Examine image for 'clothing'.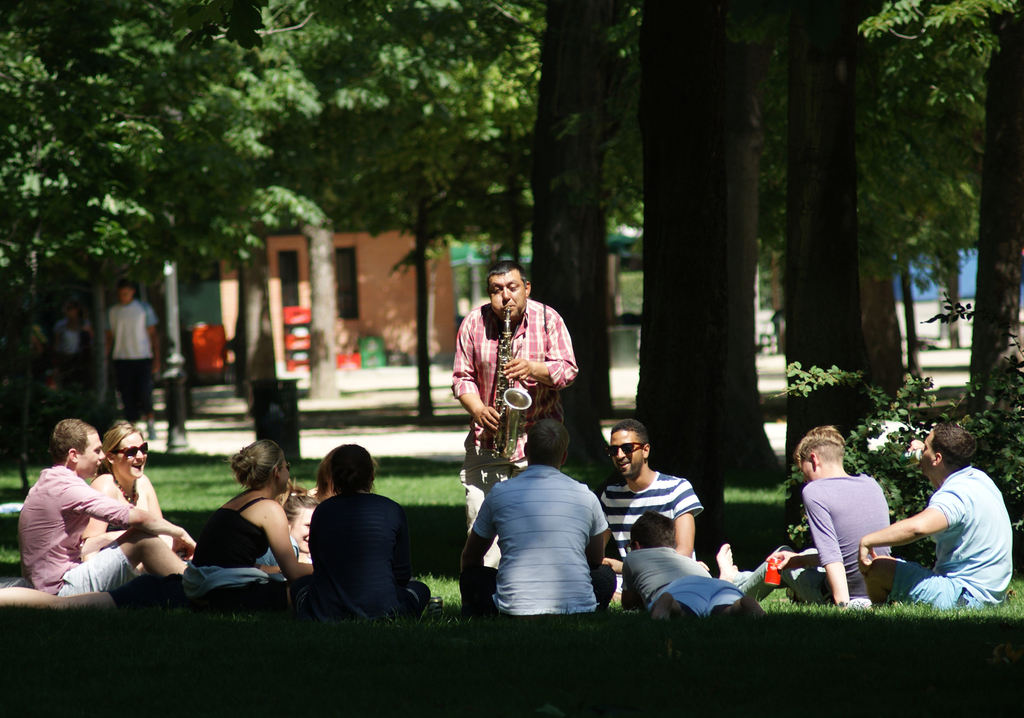
Examination result: box(595, 459, 693, 576).
